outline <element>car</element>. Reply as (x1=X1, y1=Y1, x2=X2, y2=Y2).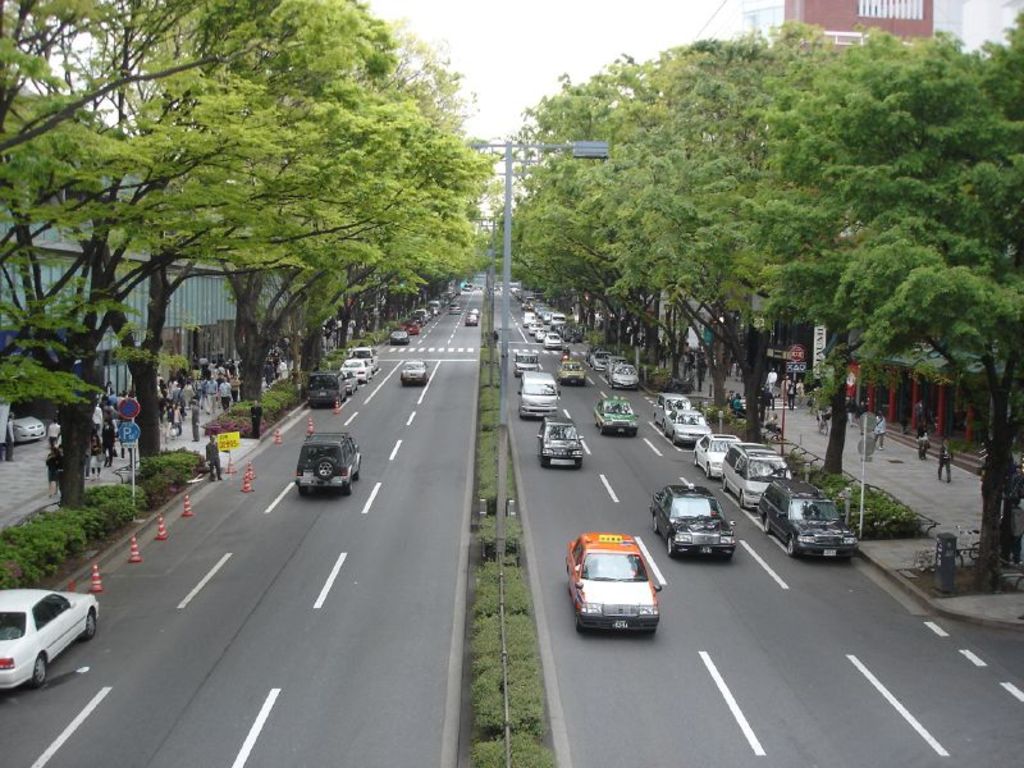
(x1=544, y1=424, x2=585, y2=472).
